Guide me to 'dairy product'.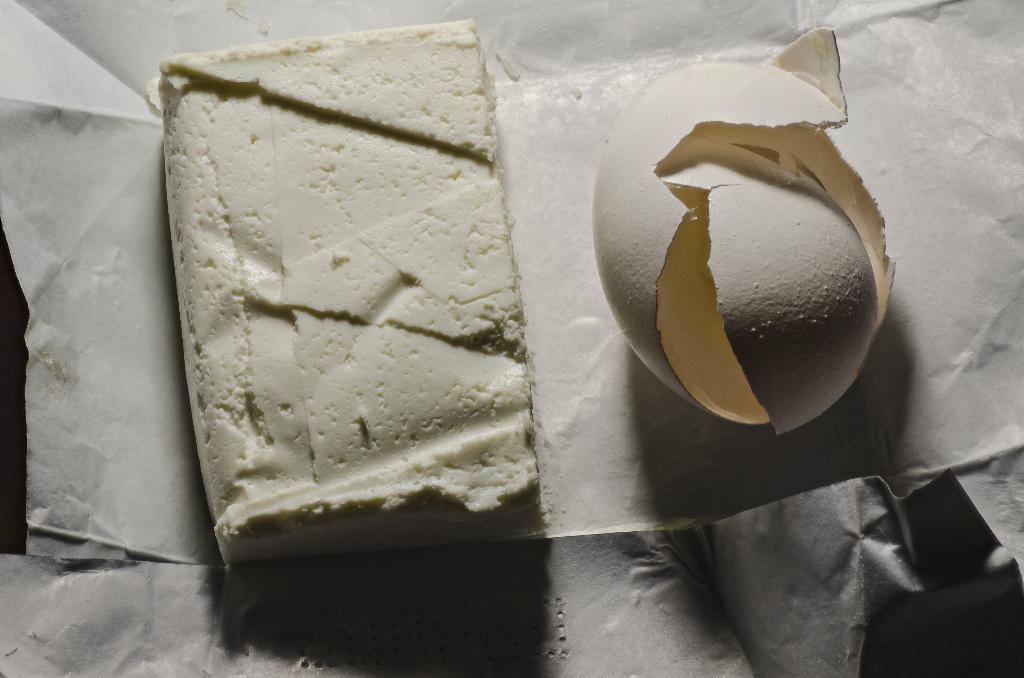
Guidance: BBox(174, 0, 548, 591).
